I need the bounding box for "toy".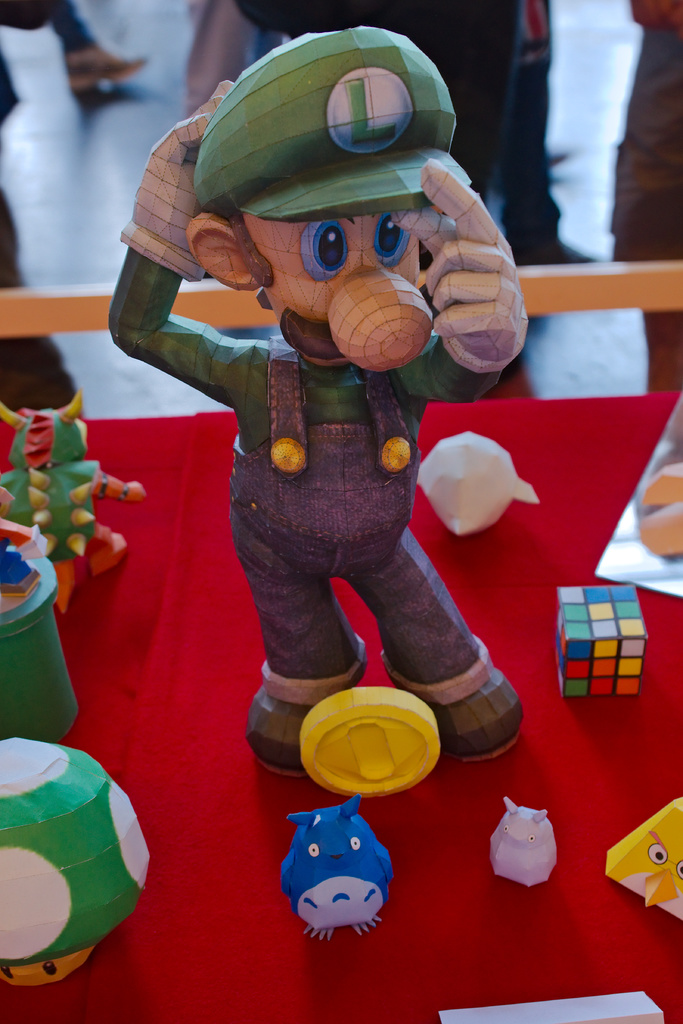
Here it is: {"left": 605, "top": 796, "right": 682, "bottom": 922}.
